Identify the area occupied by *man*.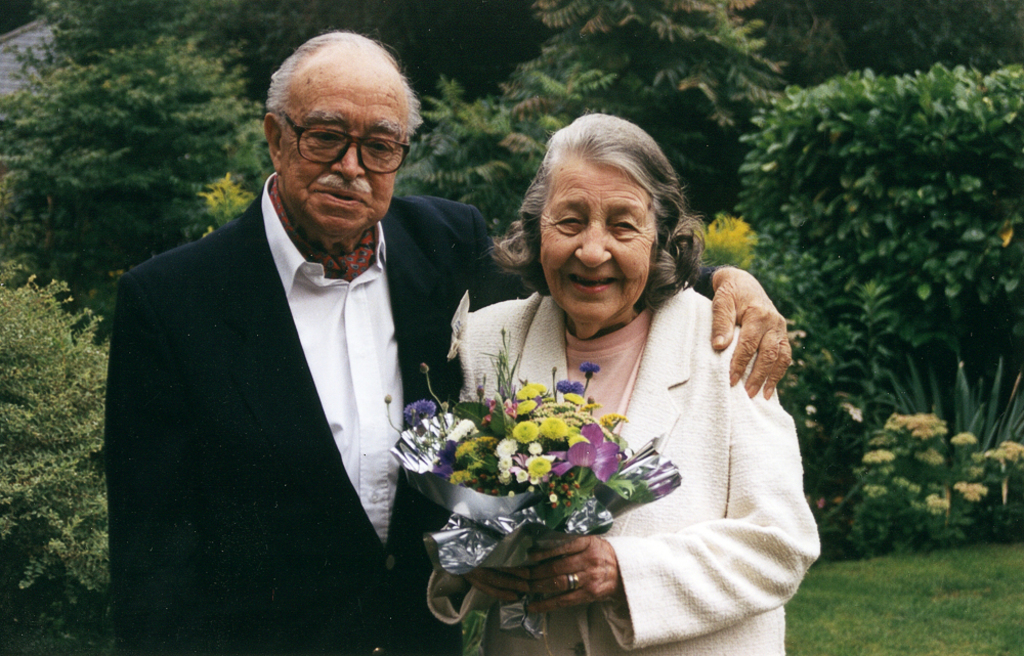
Area: 284, 100, 718, 628.
